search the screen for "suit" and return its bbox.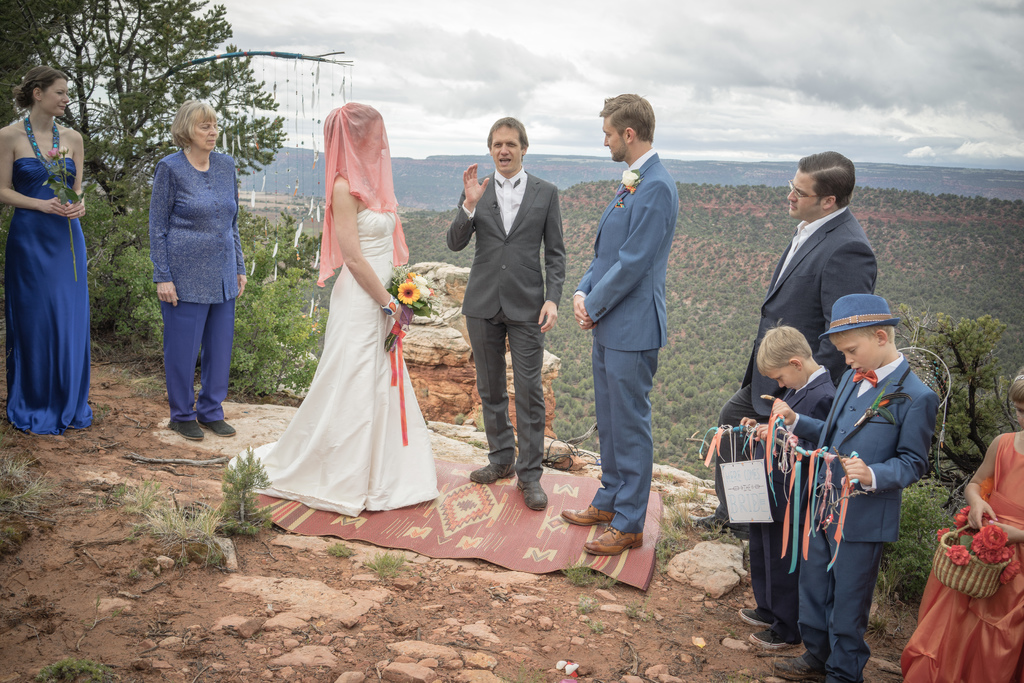
Found: <region>585, 145, 680, 534</region>.
